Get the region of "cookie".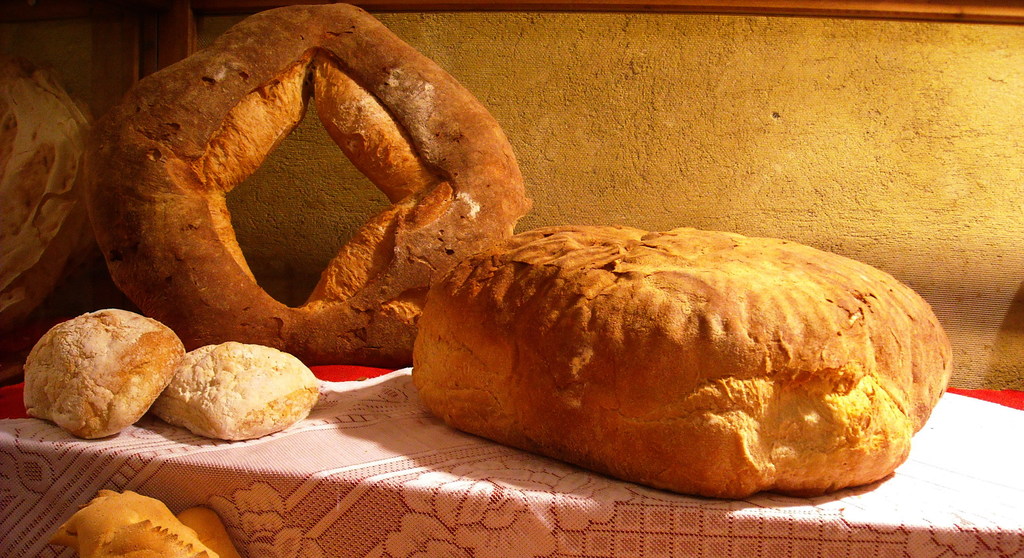
409 220 957 504.
